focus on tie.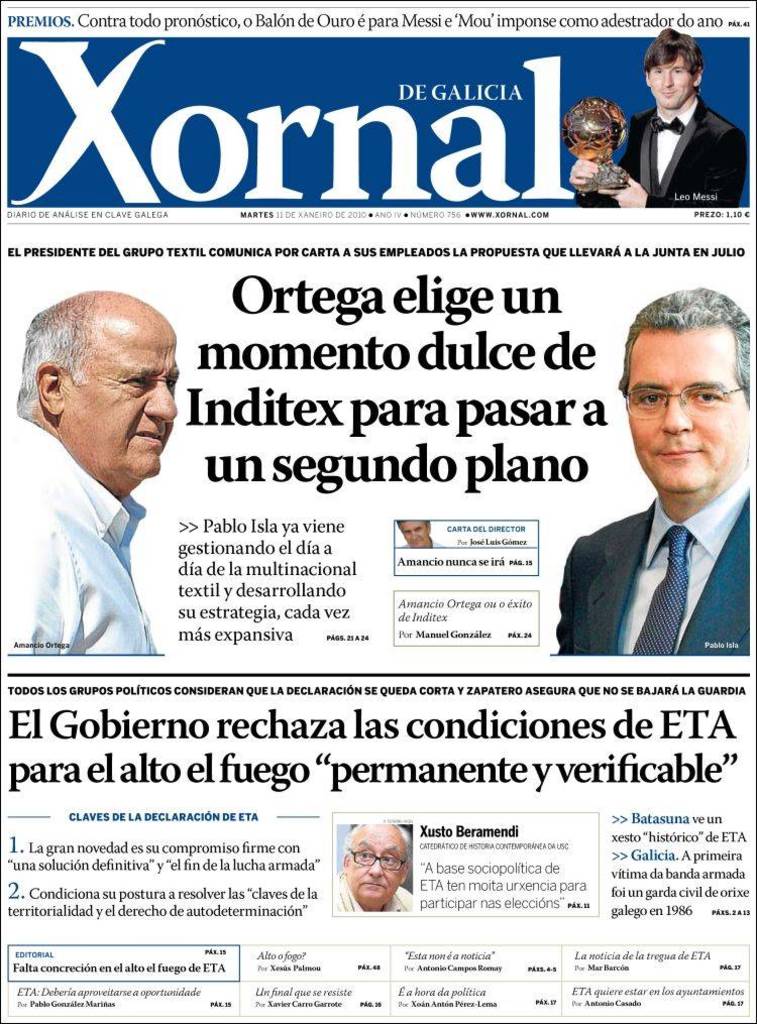
Focused at (637, 528, 692, 656).
